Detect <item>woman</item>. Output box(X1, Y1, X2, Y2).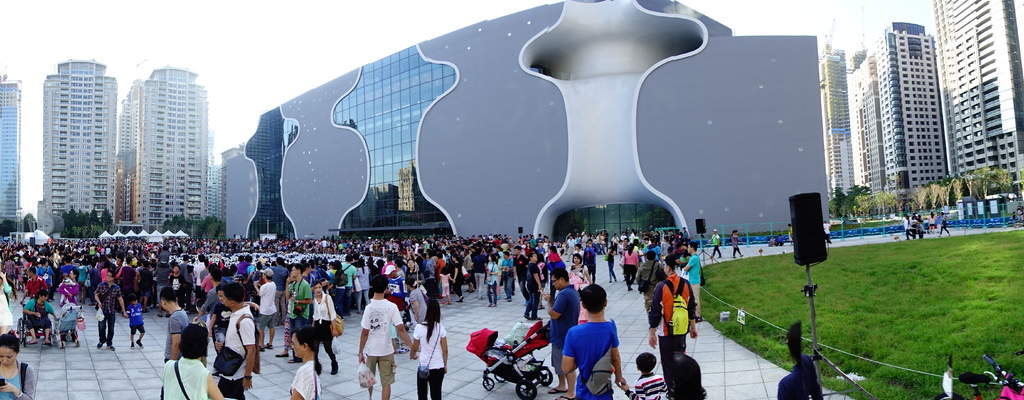
box(58, 265, 81, 344).
